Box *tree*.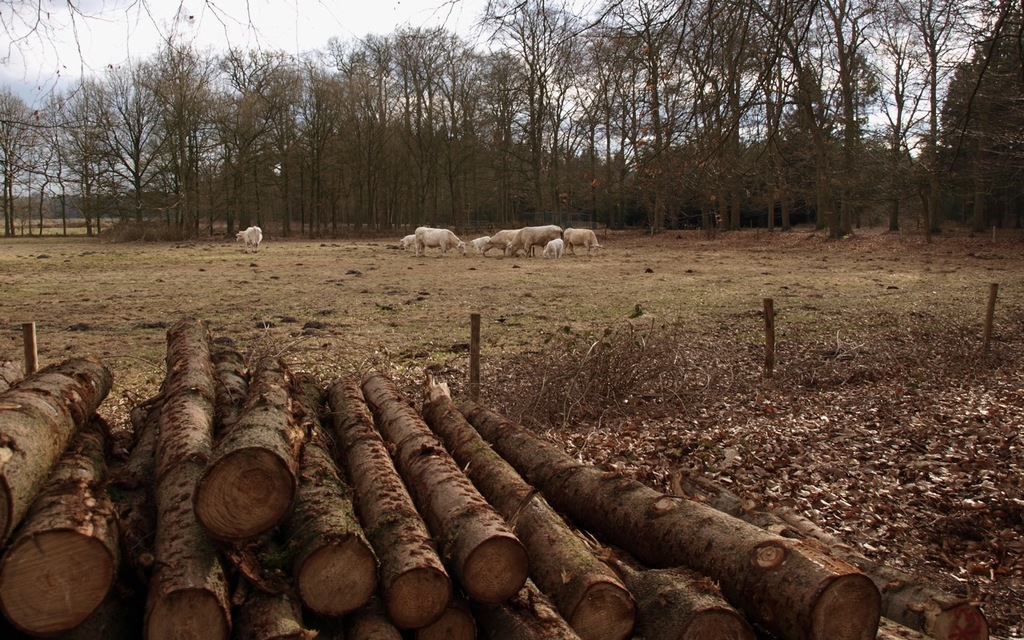
box=[642, 127, 706, 224].
